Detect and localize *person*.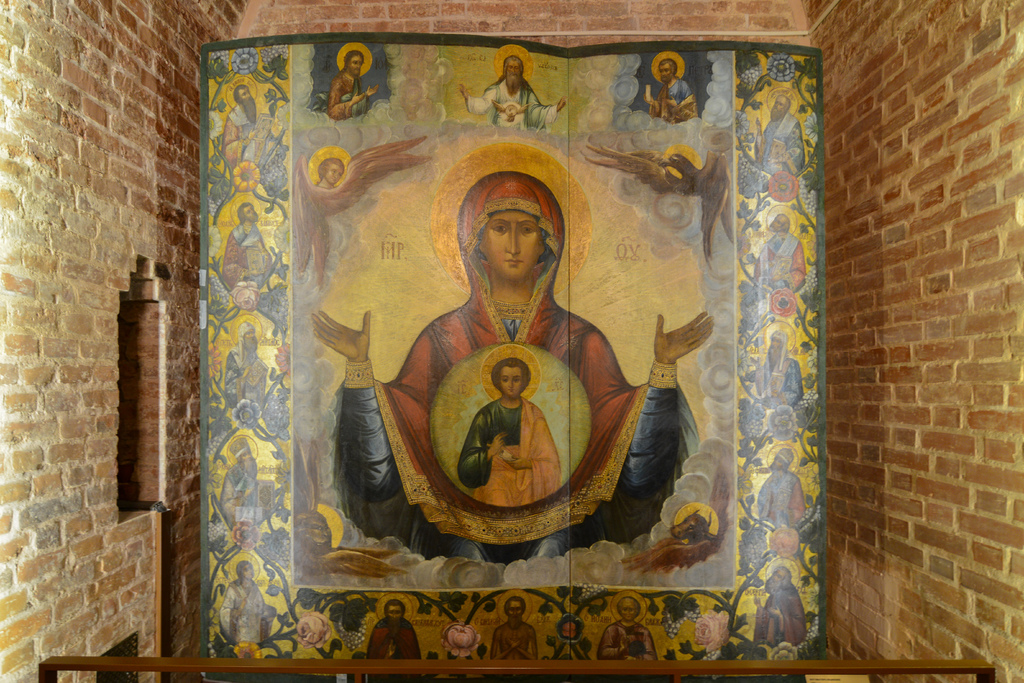
Localized at detection(750, 90, 803, 176).
